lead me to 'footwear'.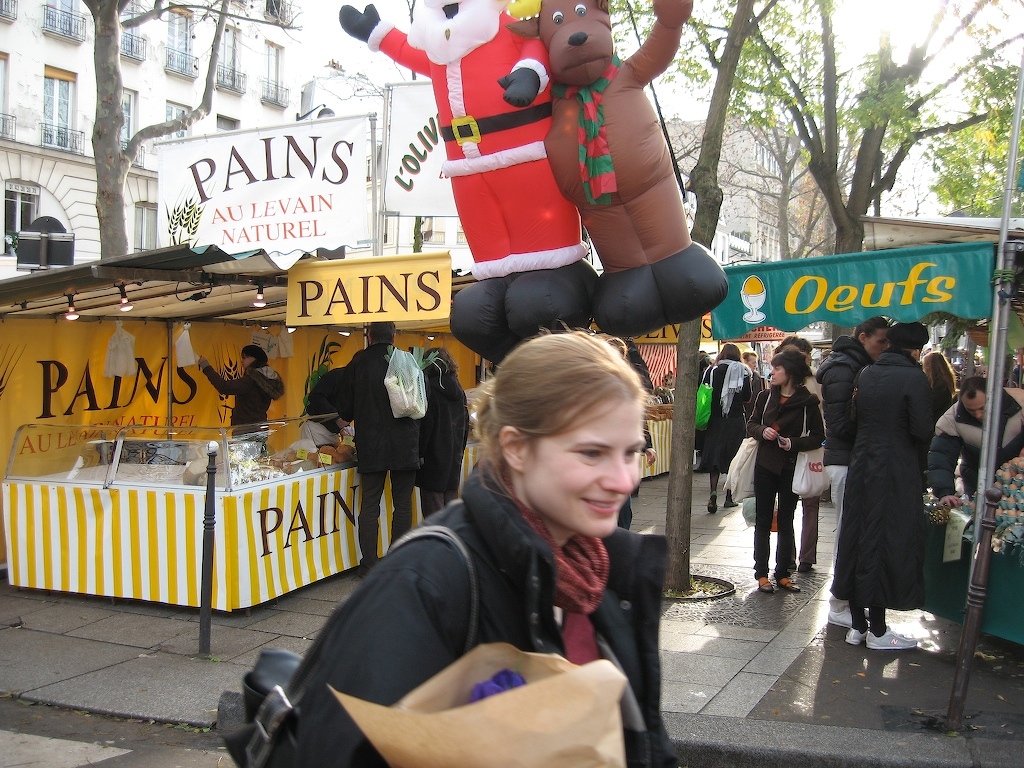
Lead to locate(724, 490, 737, 511).
